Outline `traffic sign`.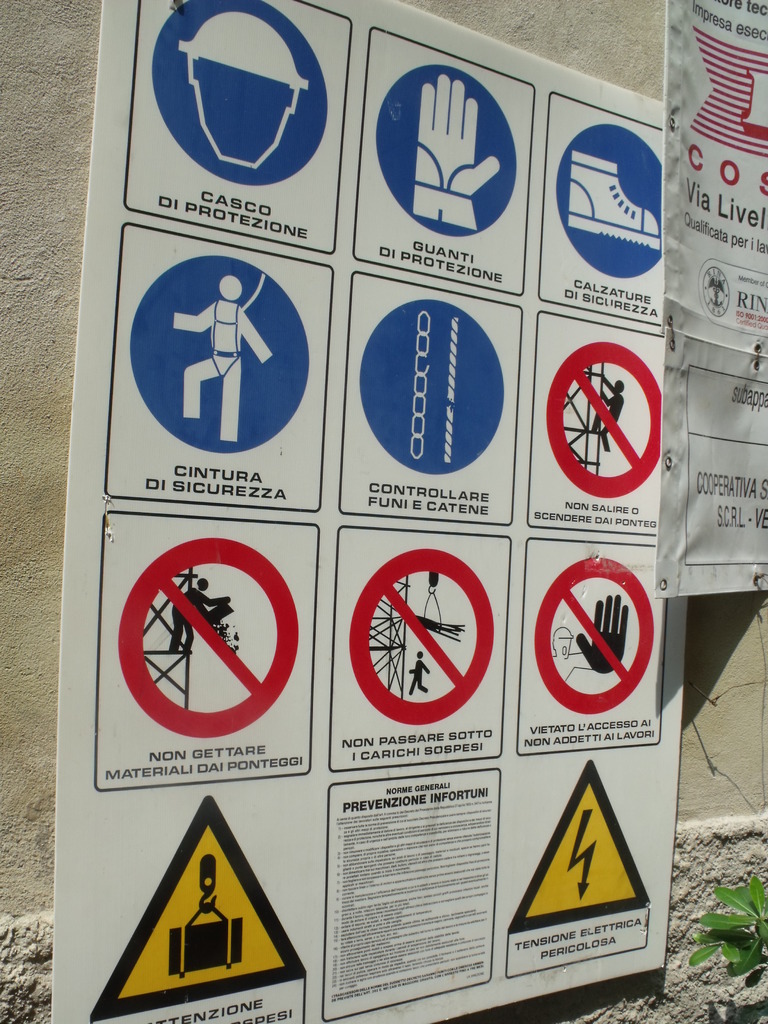
Outline: <region>83, 787, 310, 1023</region>.
